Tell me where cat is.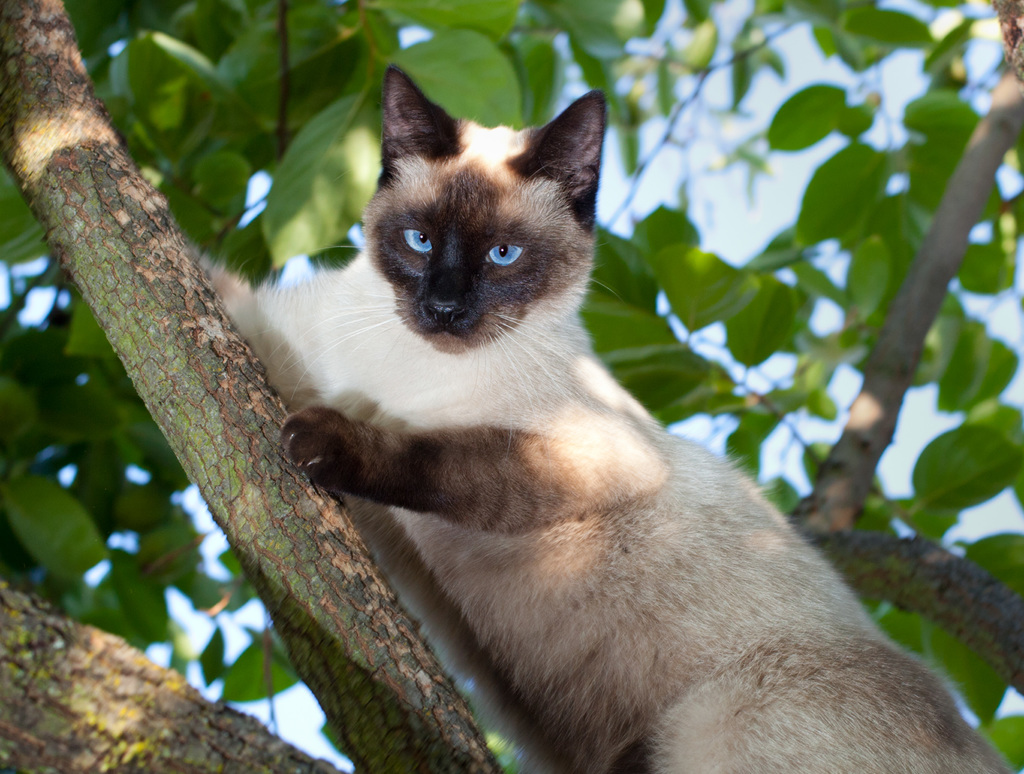
cat is at Rect(180, 59, 1011, 773).
